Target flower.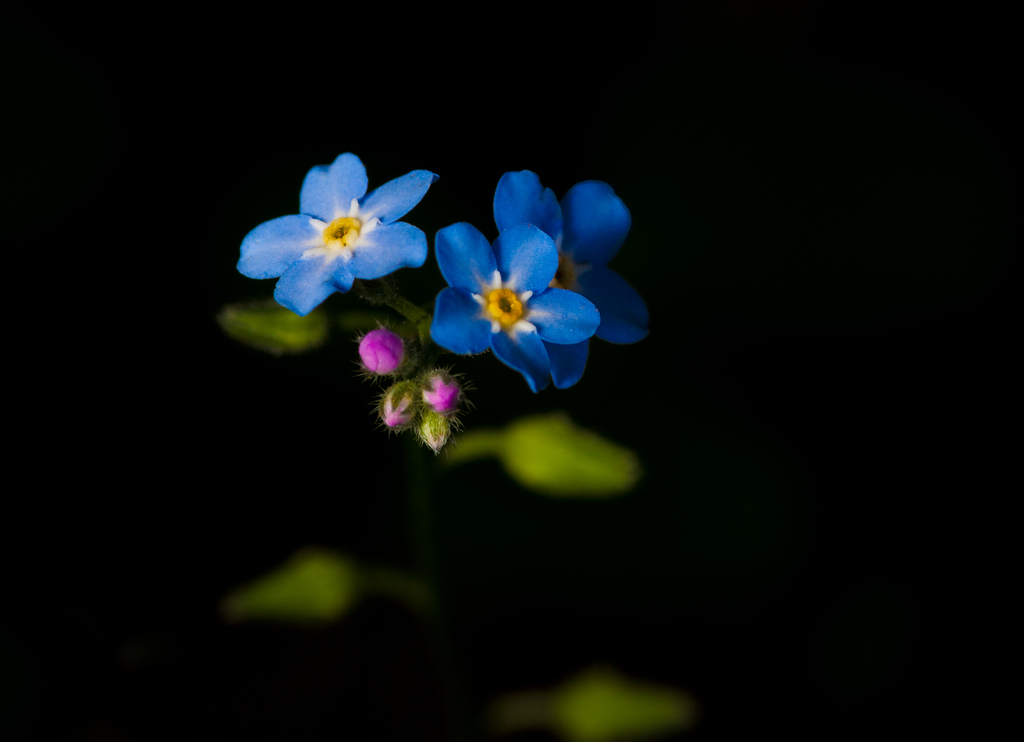
Target region: <box>241,153,435,317</box>.
